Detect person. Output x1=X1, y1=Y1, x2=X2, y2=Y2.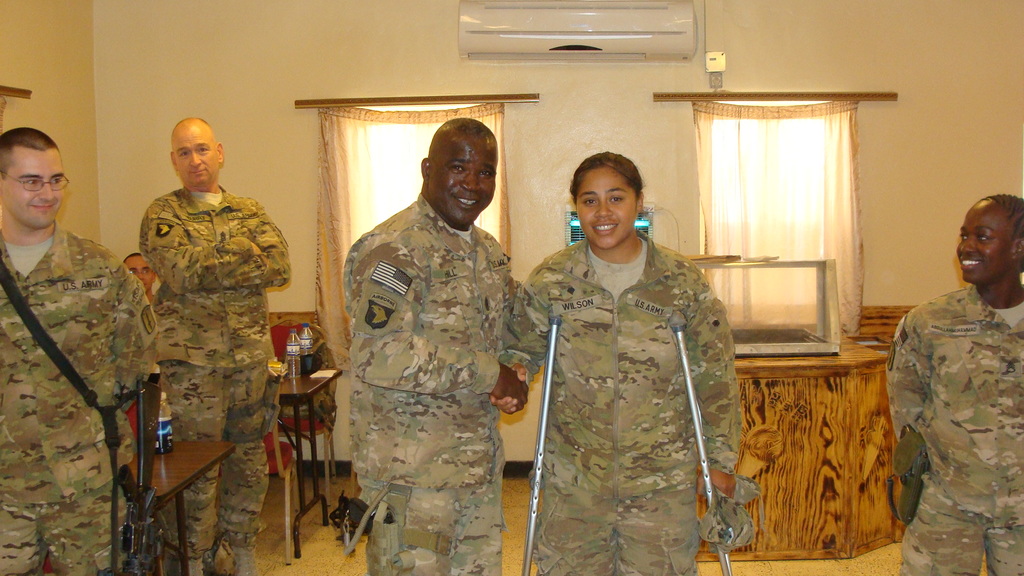
x1=0, y1=128, x2=161, y2=575.
